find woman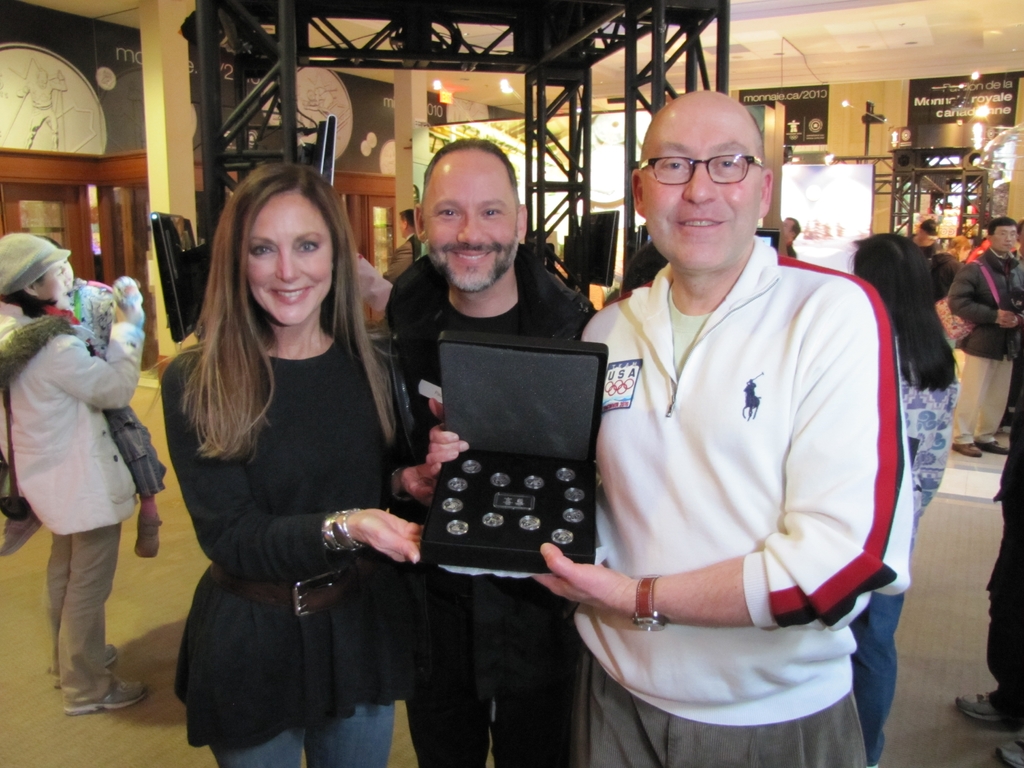
<bbox>152, 163, 416, 765</bbox>
